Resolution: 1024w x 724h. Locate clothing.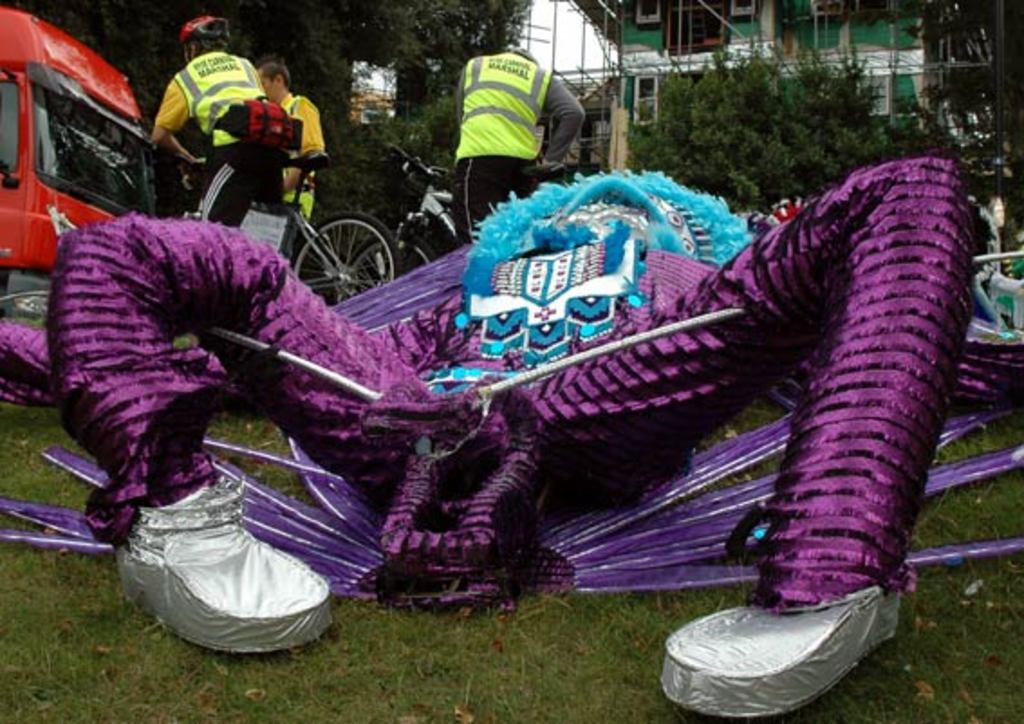
<region>150, 45, 284, 233</region>.
